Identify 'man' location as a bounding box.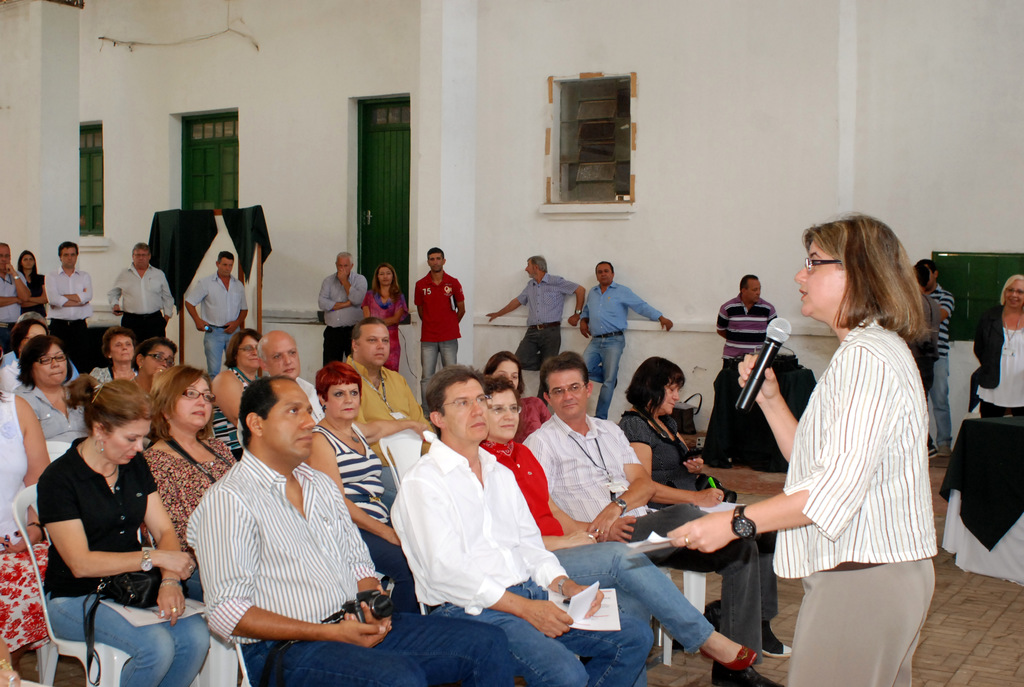
<bbox>44, 239, 92, 365</bbox>.
